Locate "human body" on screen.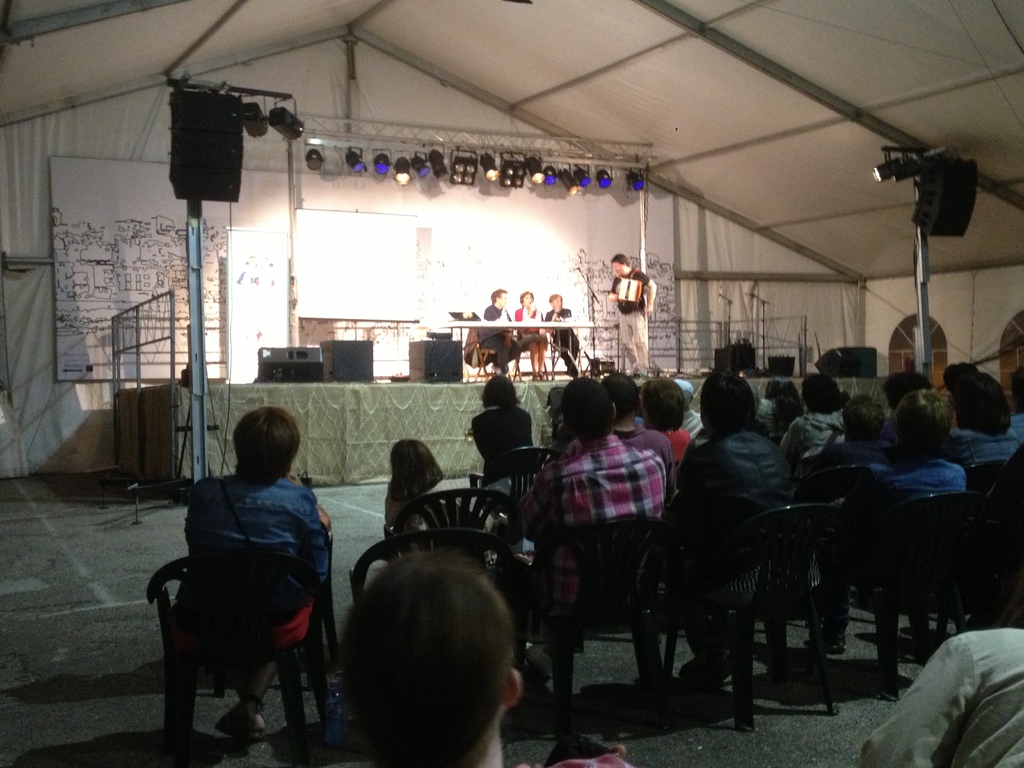
On screen at Rect(567, 420, 677, 497).
